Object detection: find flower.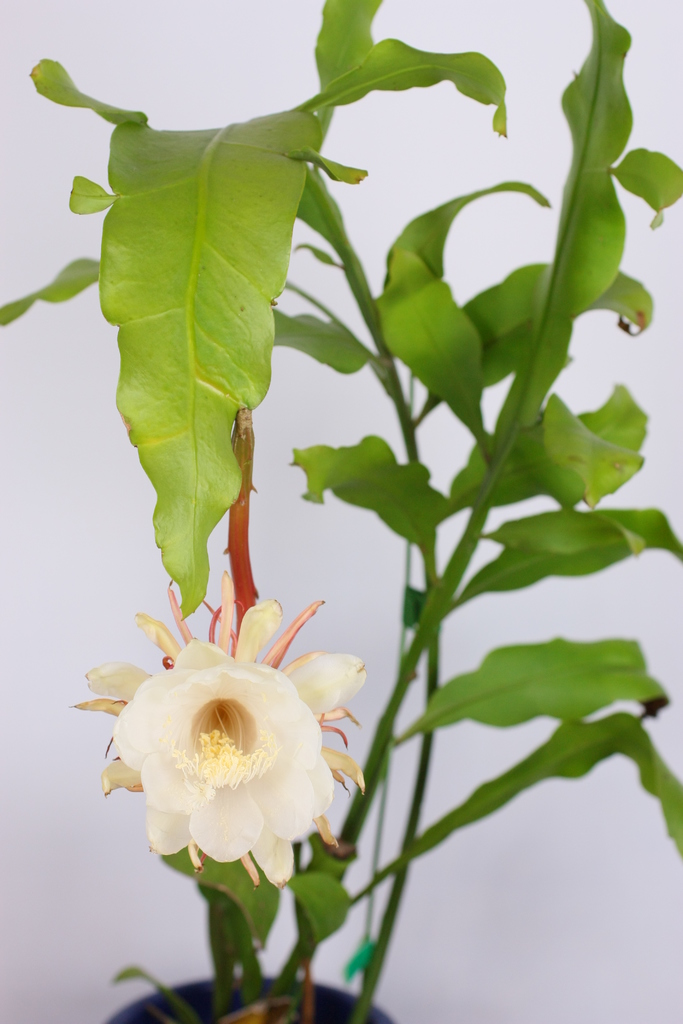
left=65, top=572, right=363, bottom=897.
